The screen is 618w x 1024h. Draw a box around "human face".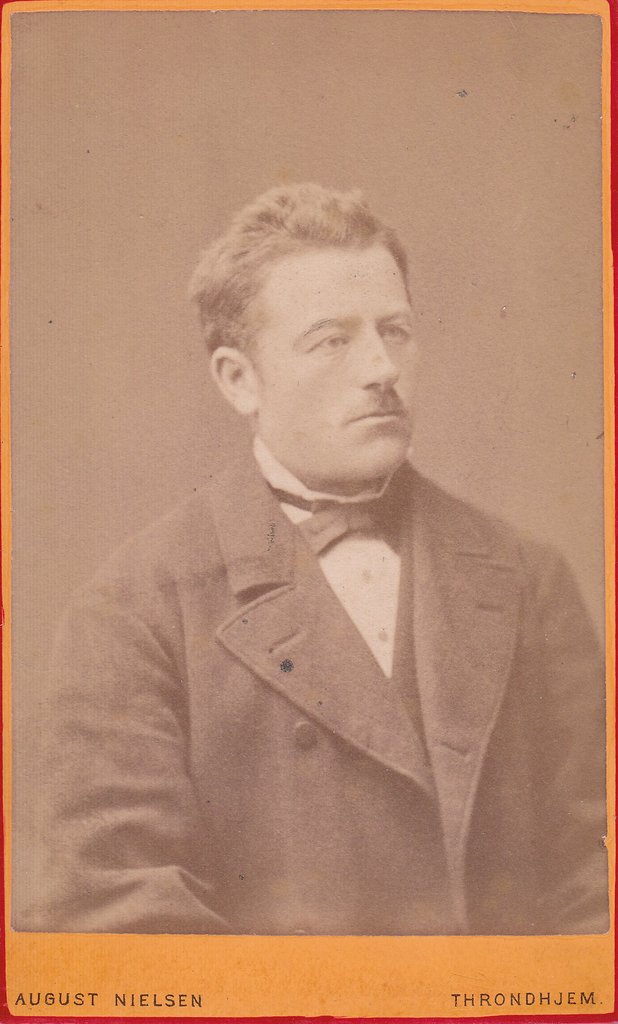
locate(252, 249, 422, 484).
